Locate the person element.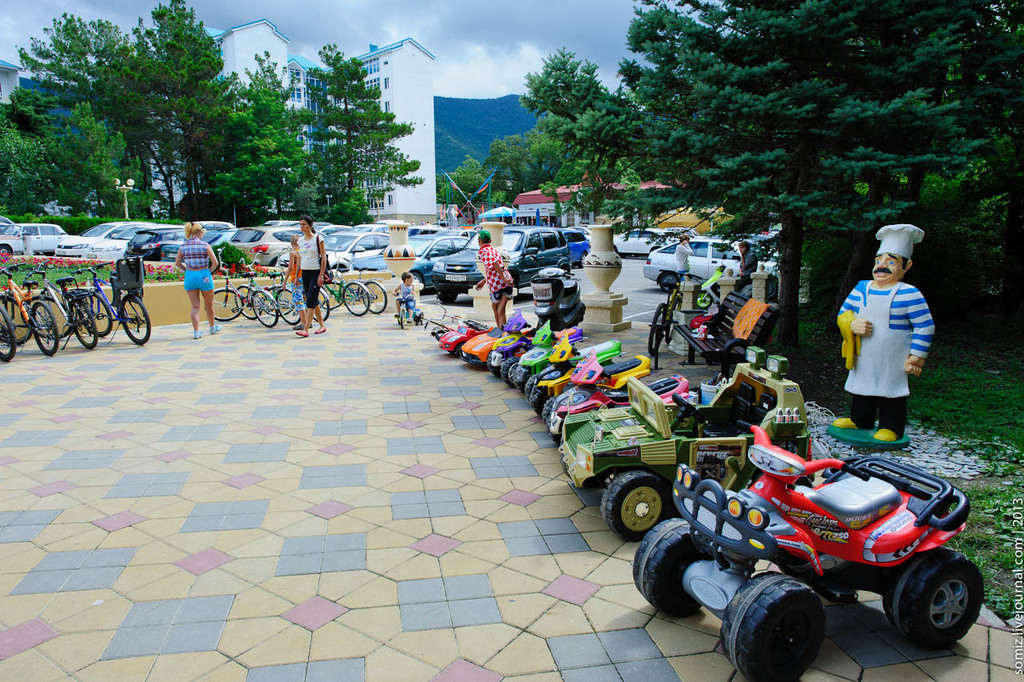
Element bbox: bbox=(167, 215, 223, 355).
